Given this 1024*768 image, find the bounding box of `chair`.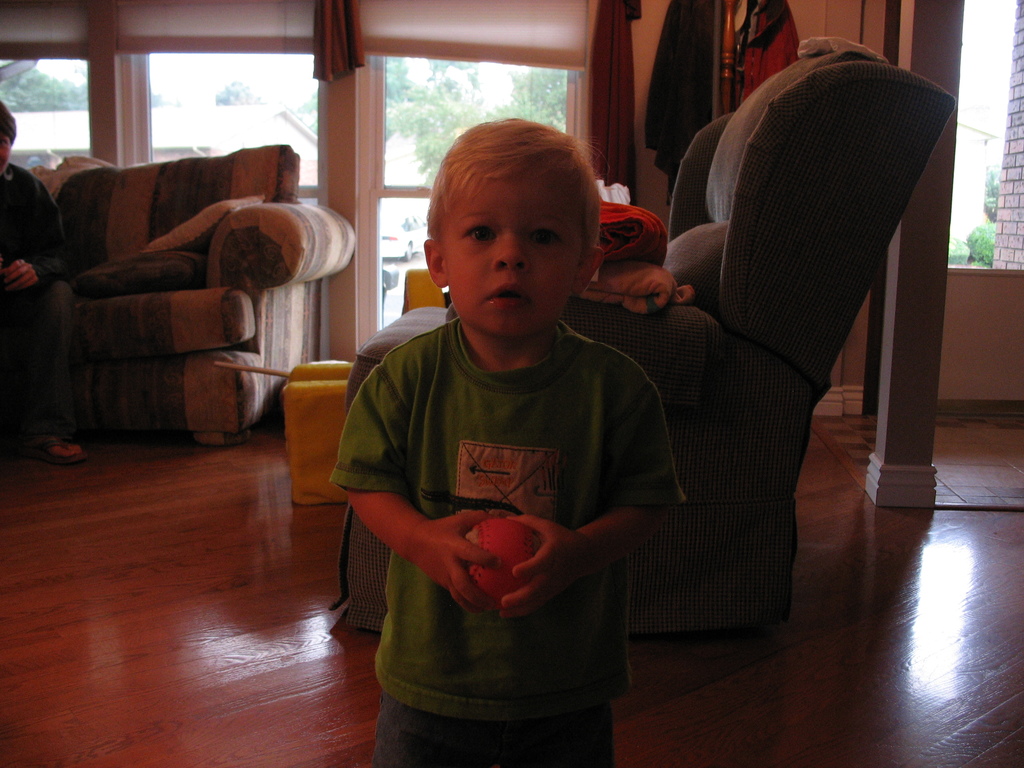
pyautogui.locateOnScreen(329, 49, 956, 631).
